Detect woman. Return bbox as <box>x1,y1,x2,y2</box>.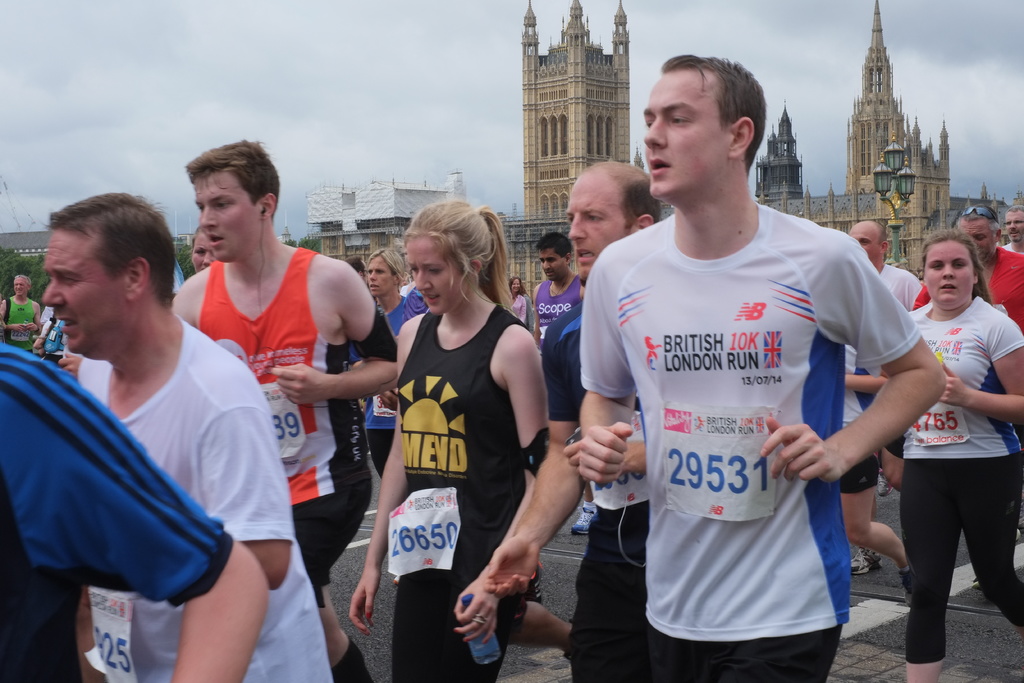
<box>367,239,408,474</box>.
